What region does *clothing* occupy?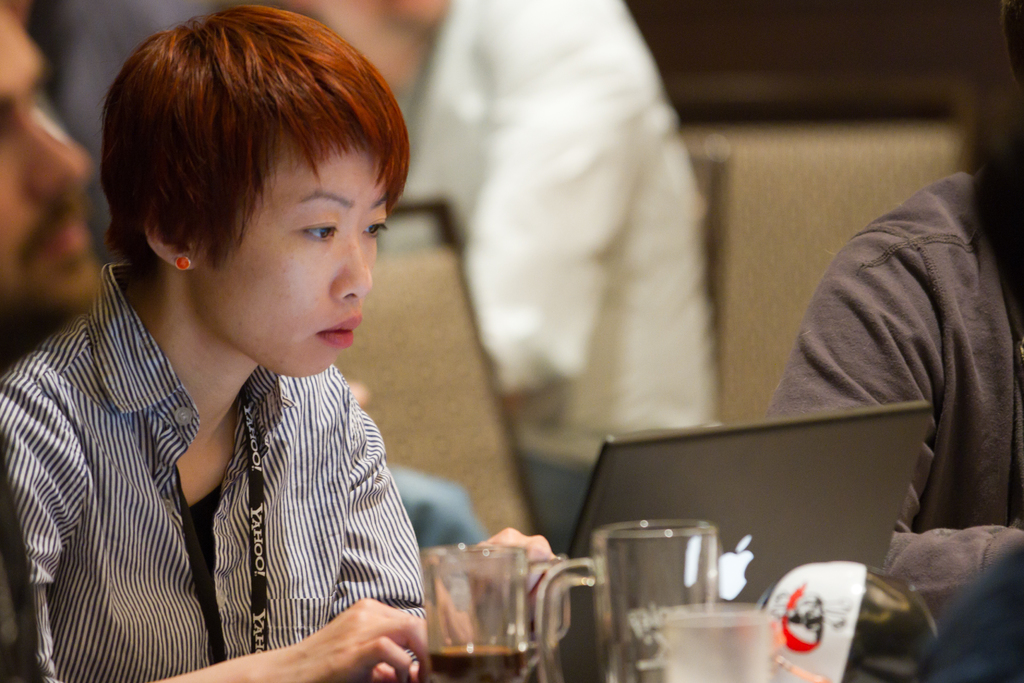
(left=1, top=239, right=450, bottom=675).
